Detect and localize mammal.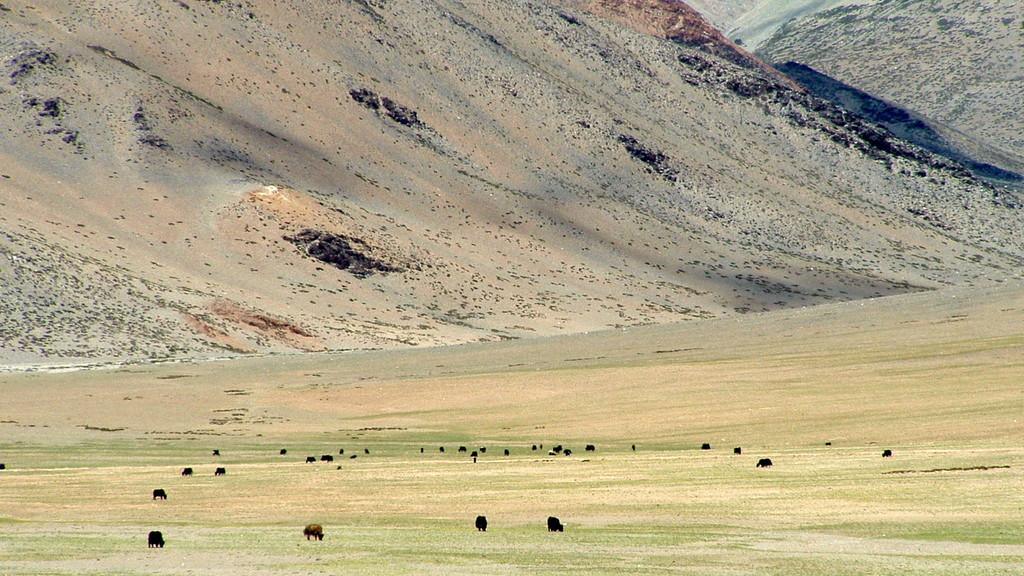
Localized at detection(278, 447, 286, 453).
